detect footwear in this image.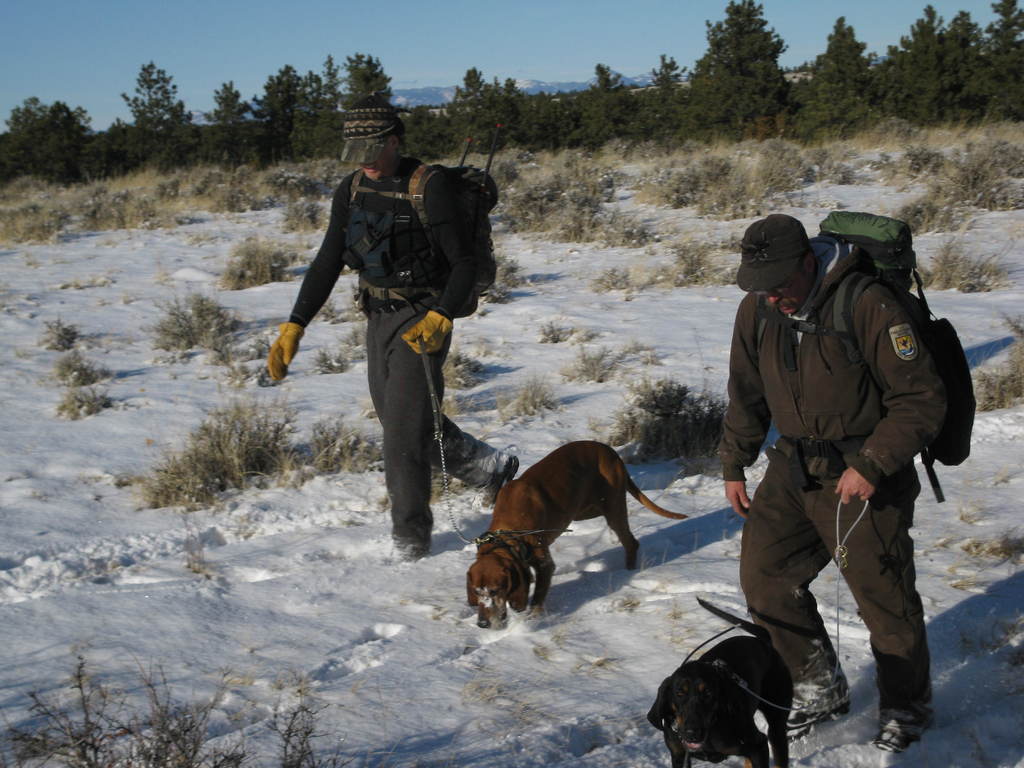
Detection: 785:707:849:741.
